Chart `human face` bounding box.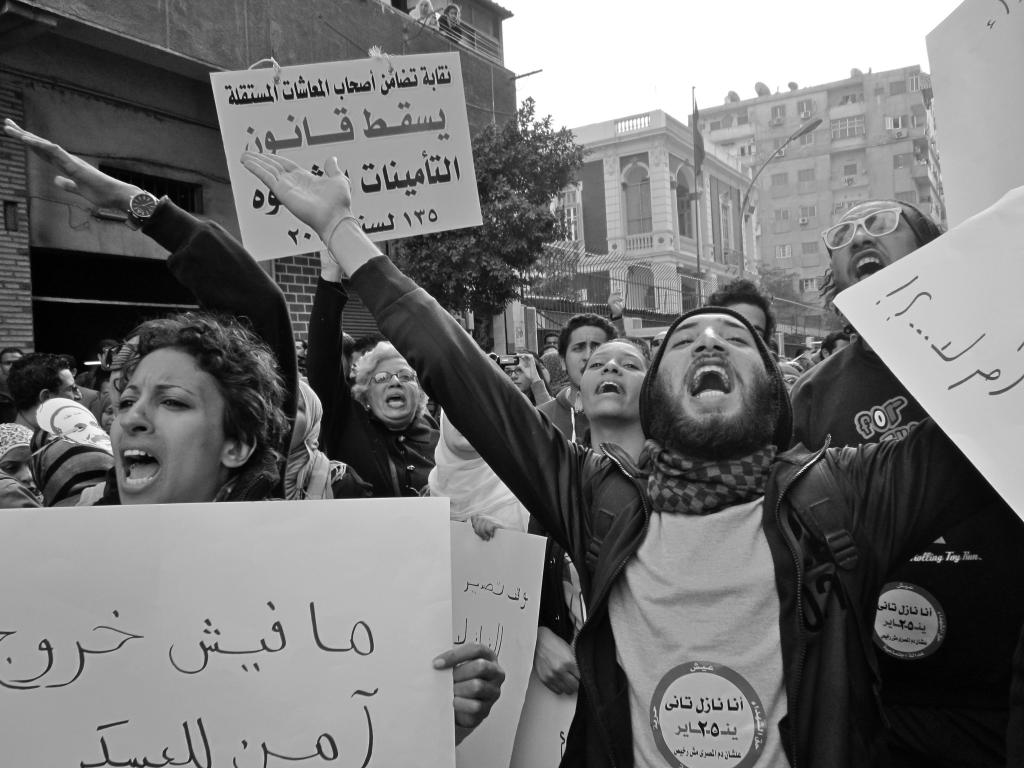
Charted: pyautogui.locateOnScreen(831, 202, 918, 289).
